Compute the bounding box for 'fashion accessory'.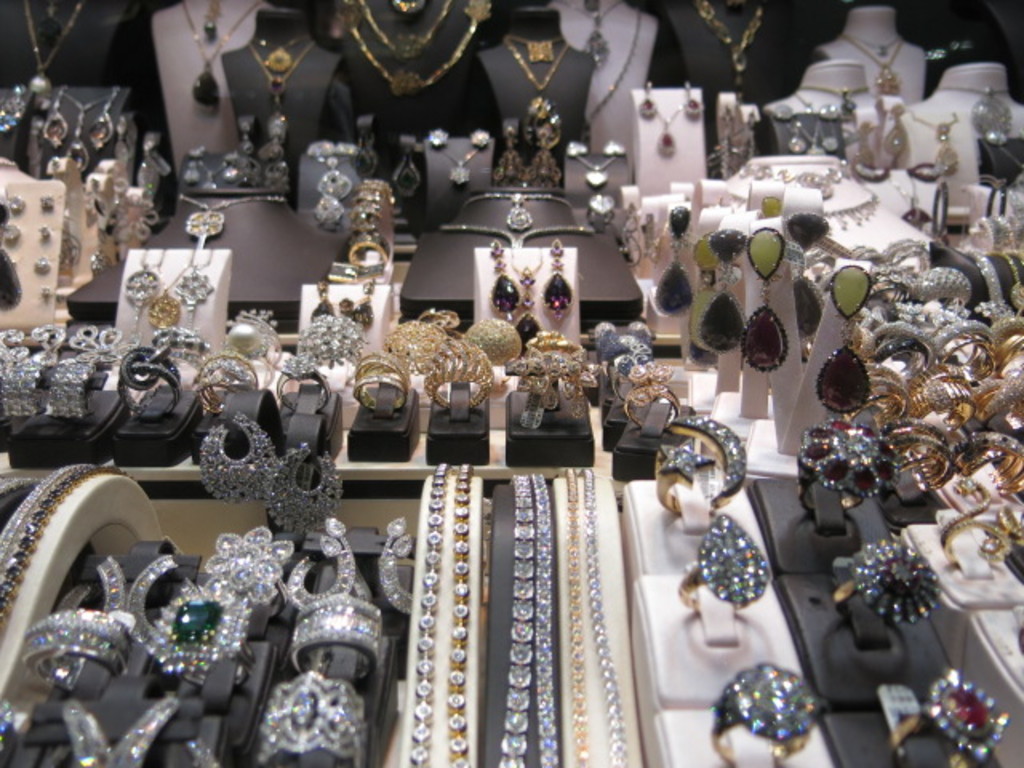
x1=179 y1=187 x2=288 y2=242.
